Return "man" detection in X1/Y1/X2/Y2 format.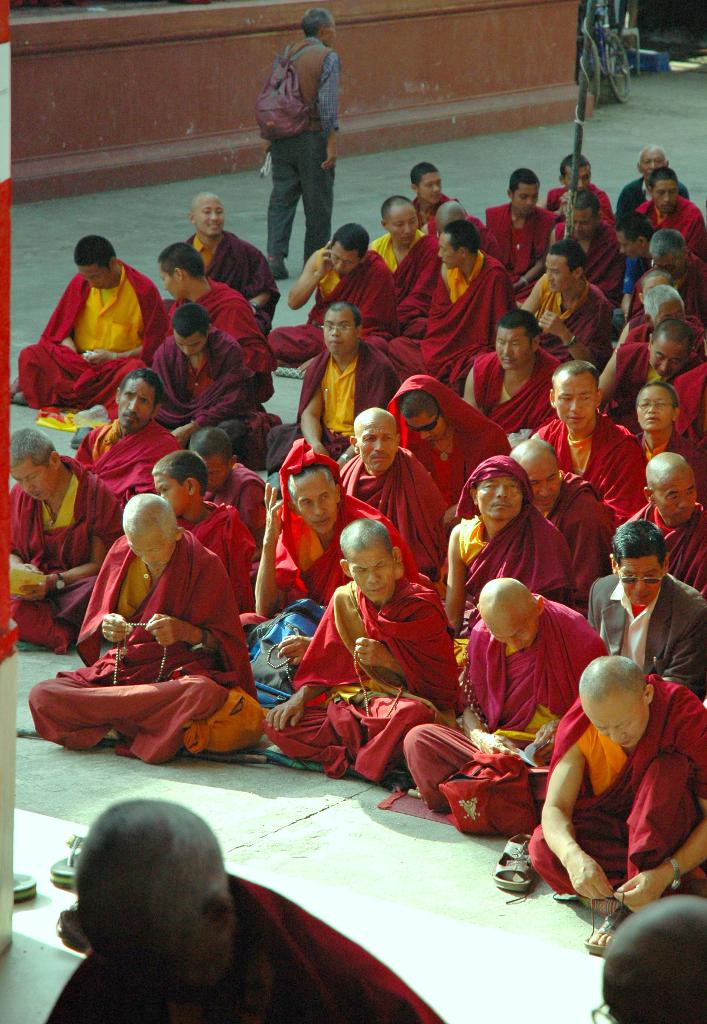
523/233/619/369.
